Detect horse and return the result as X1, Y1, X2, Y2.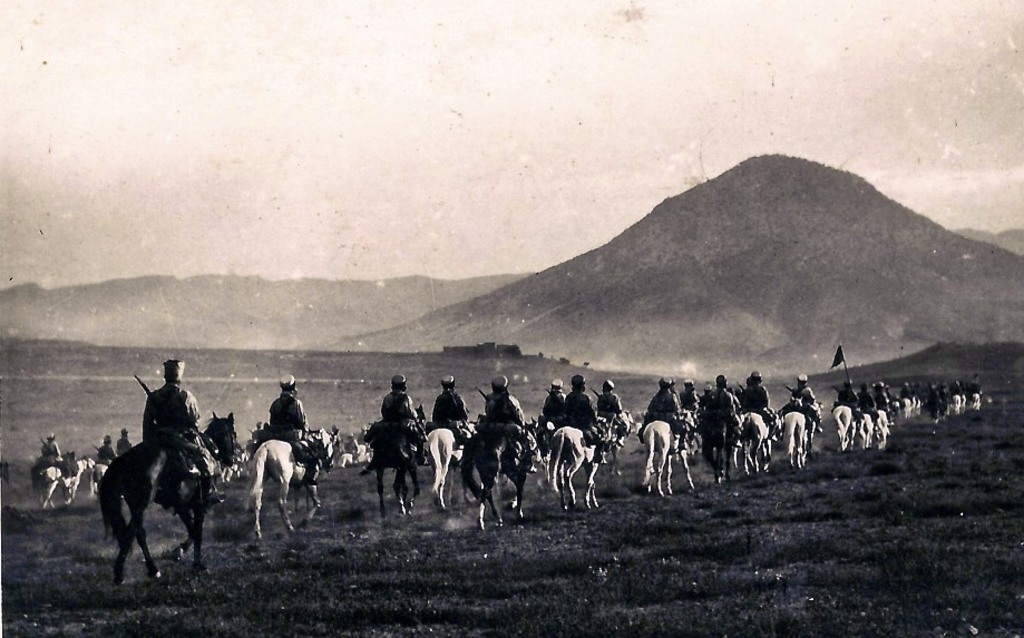
95, 412, 241, 586.
